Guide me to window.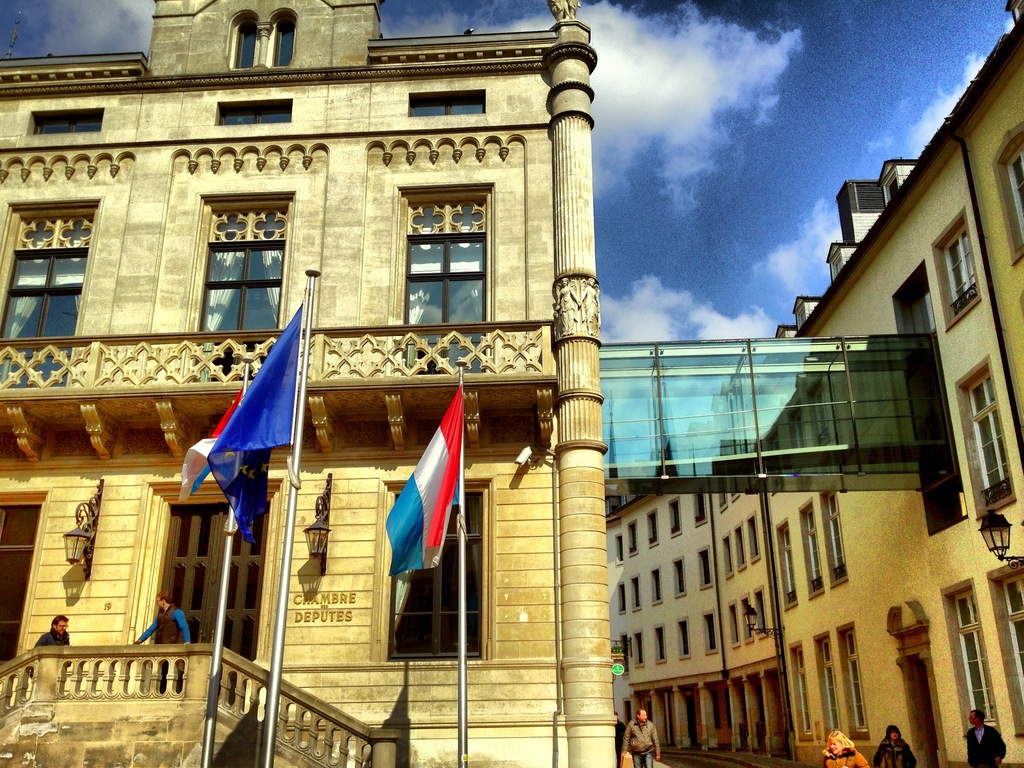
Guidance: rect(0, 492, 51, 673).
